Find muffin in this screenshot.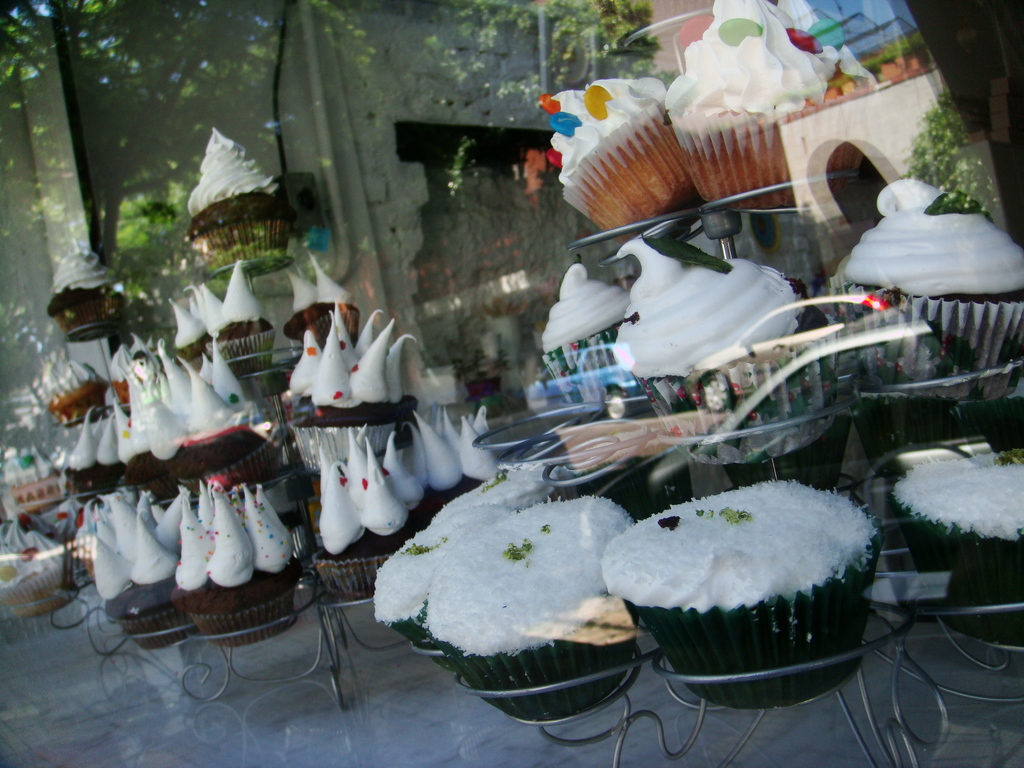
The bounding box for muffin is BBox(611, 236, 834, 463).
